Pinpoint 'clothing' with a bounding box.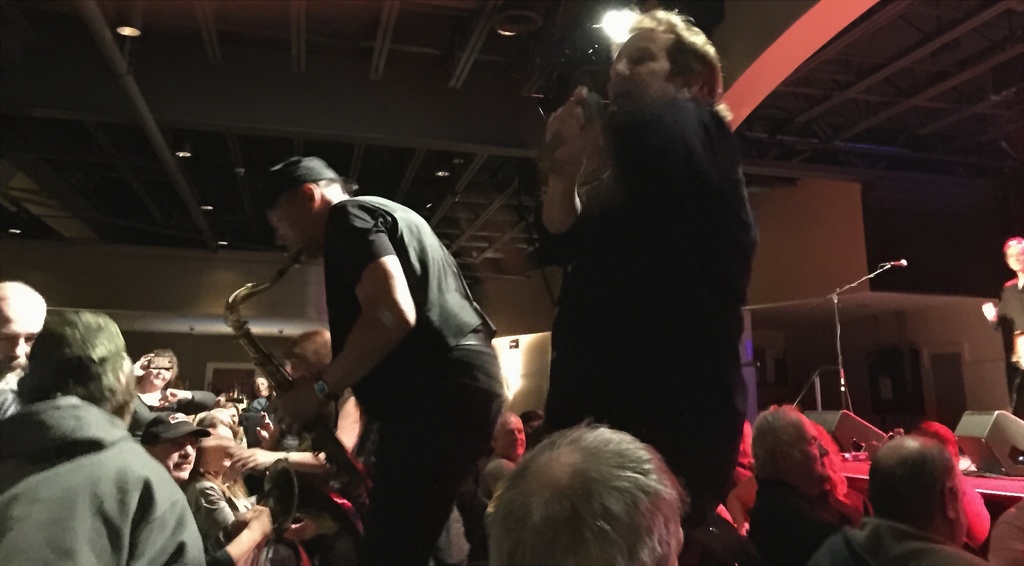
(548, 98, 764, 535).
